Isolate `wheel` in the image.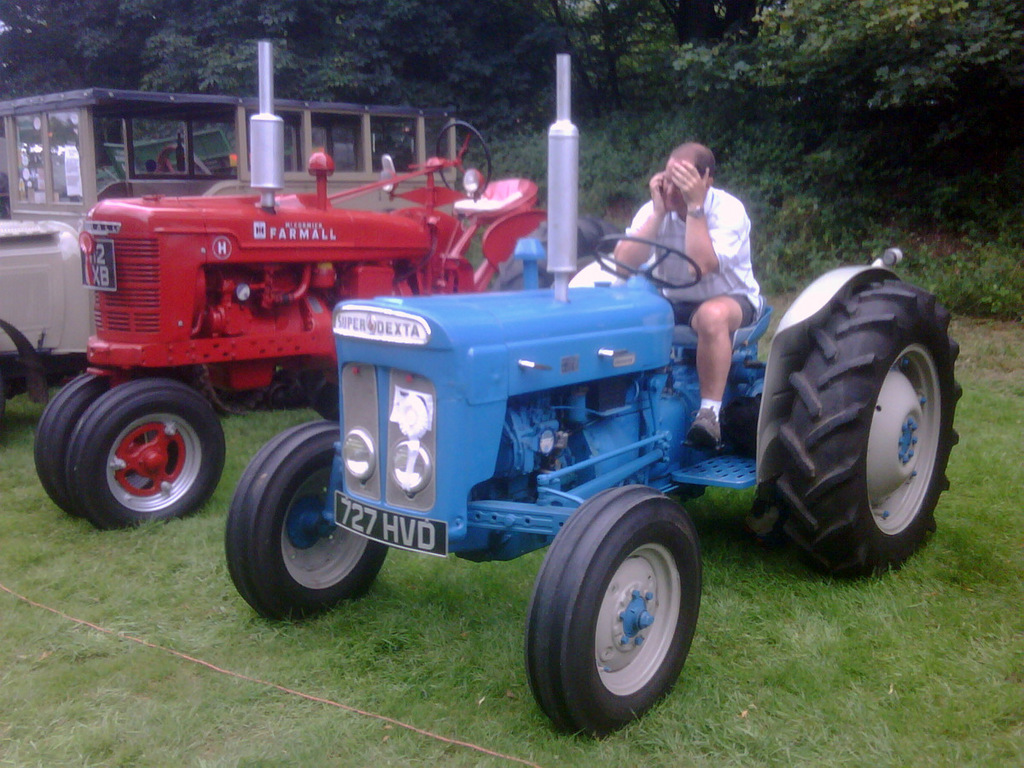
Isolated region: x1=37 y1=371 x2=119 y2=517.
